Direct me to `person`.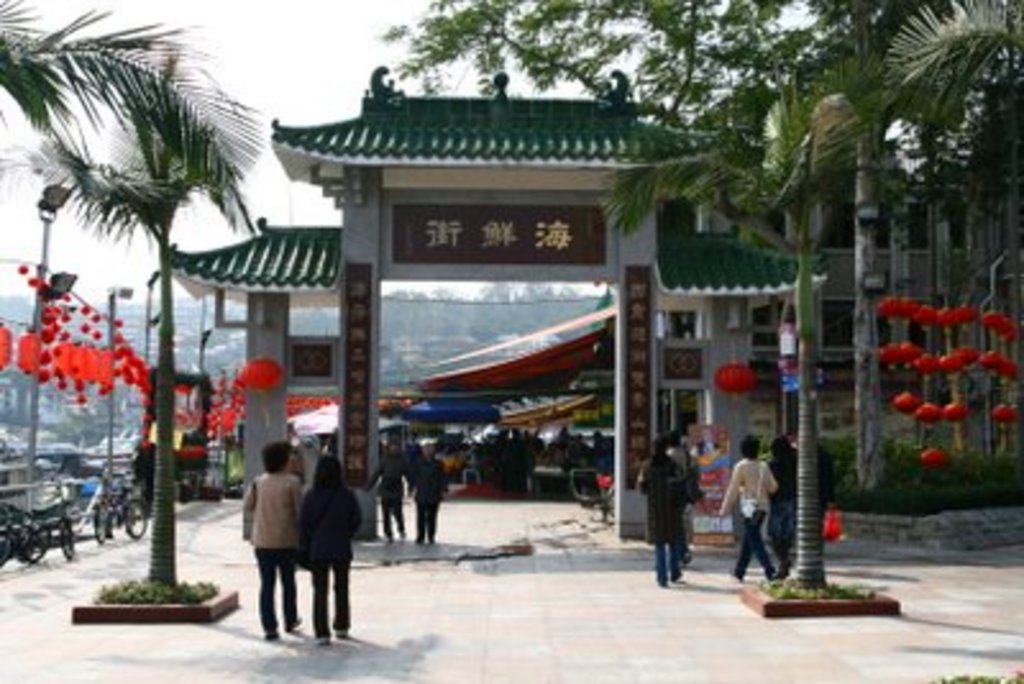
Direction: bbox(817, 428, 837, 558).
